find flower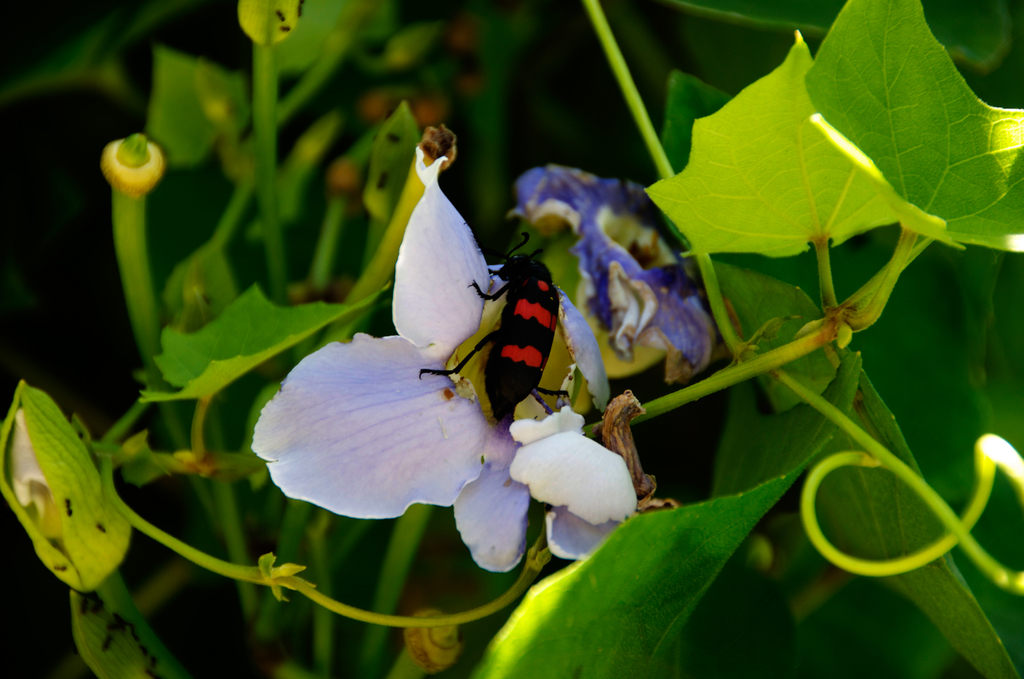
<box>248,147,634,571</box>
